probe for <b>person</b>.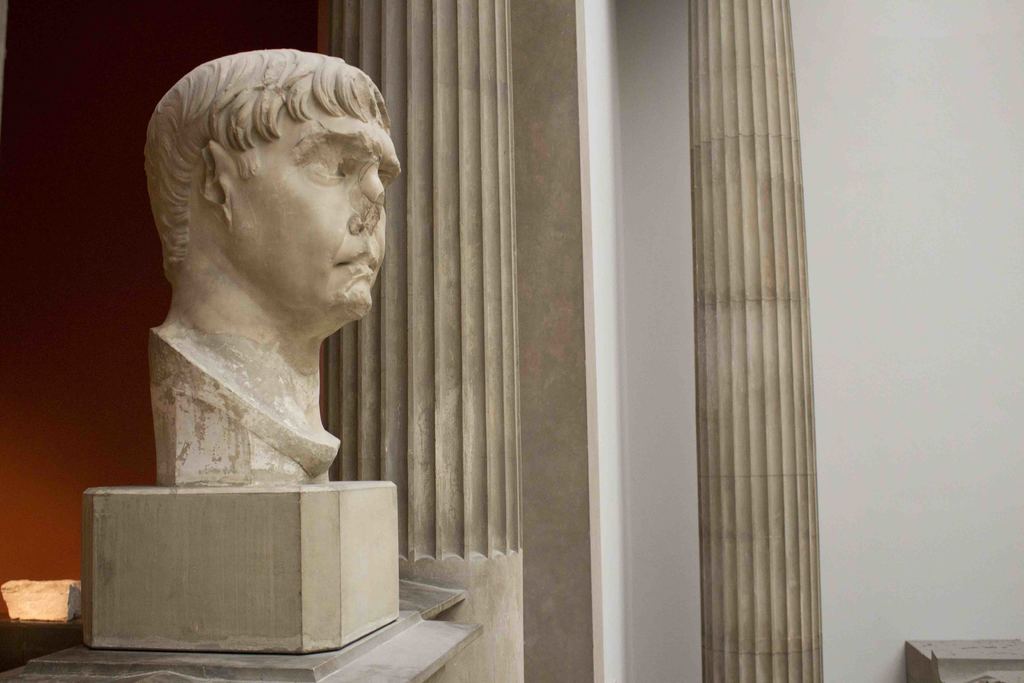
Probe result: select_region(138, 48, 406, 473).
